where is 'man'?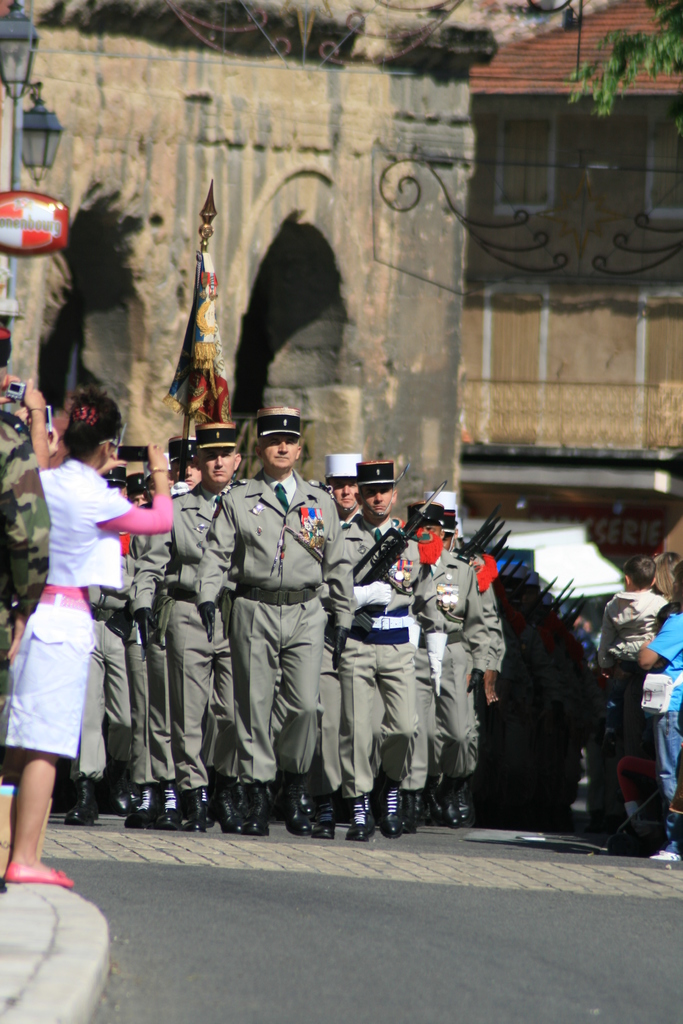
box=[207, 407, 345, 830].
